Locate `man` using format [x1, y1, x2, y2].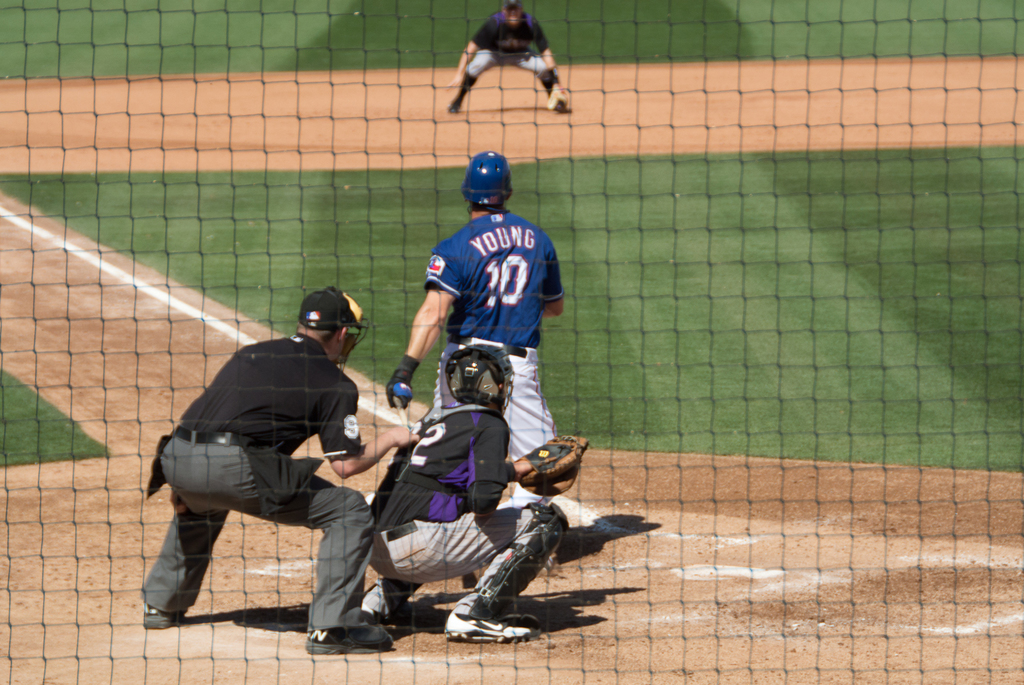
[146, 287, 395, 652].
